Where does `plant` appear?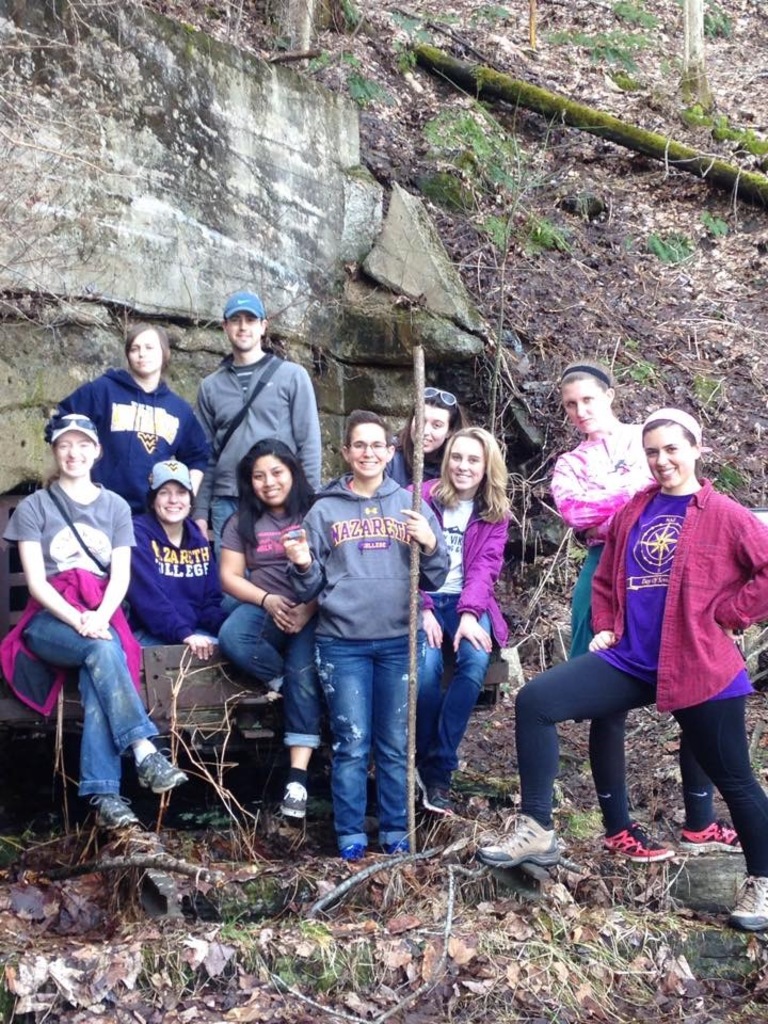
Appears at [379,12,459,73].
